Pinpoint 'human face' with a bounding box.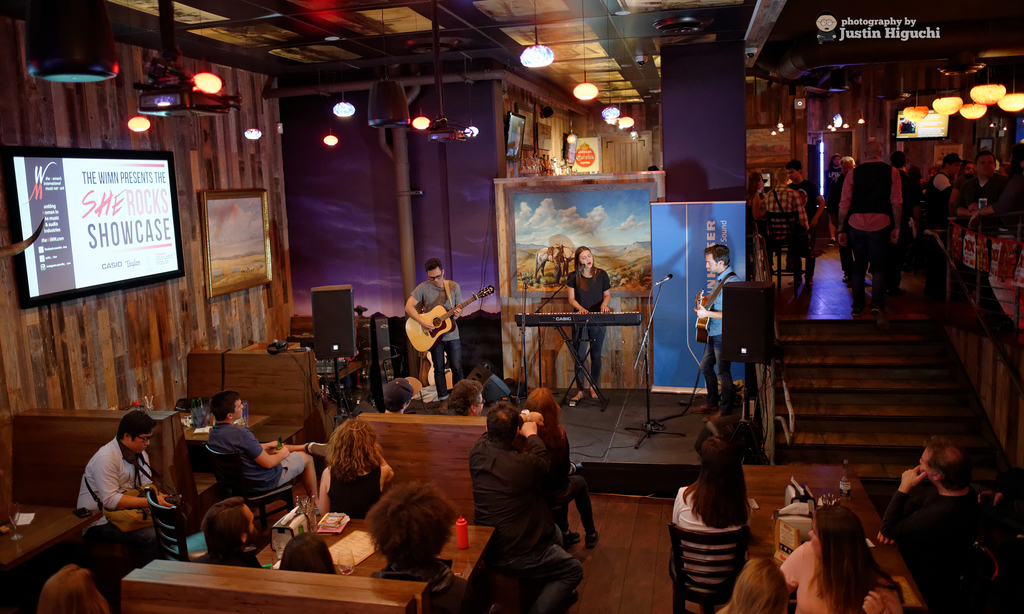
BBox(785, 164, 801, 181).
